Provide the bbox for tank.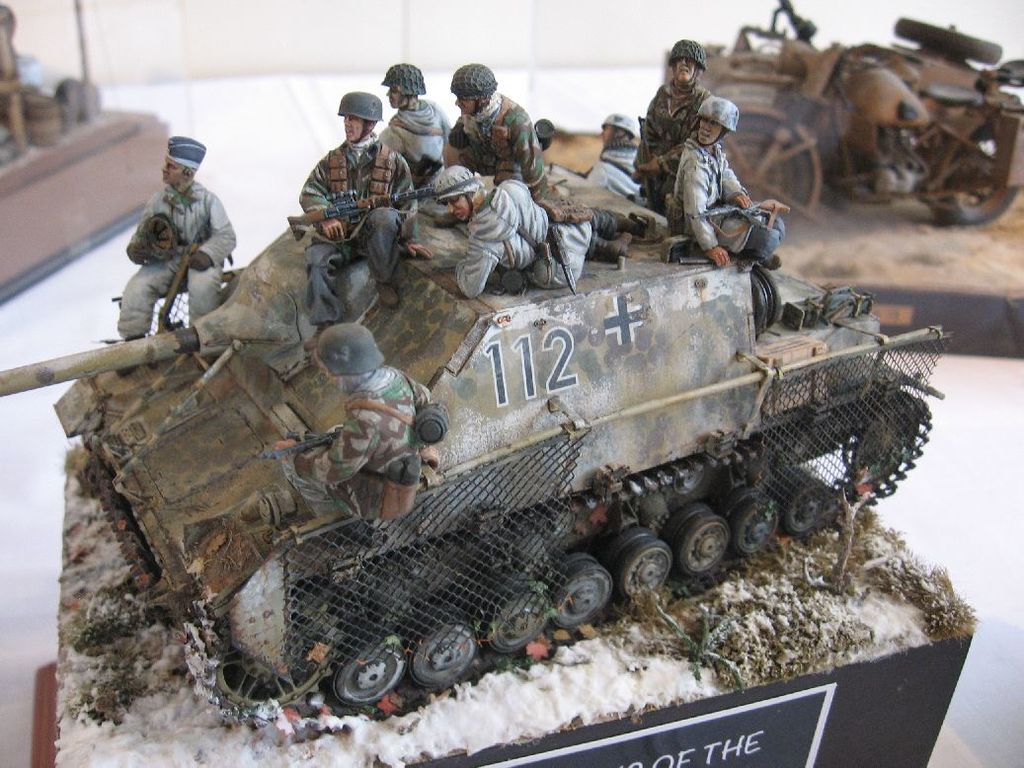
bbox=(0, 157, 953, 727).
